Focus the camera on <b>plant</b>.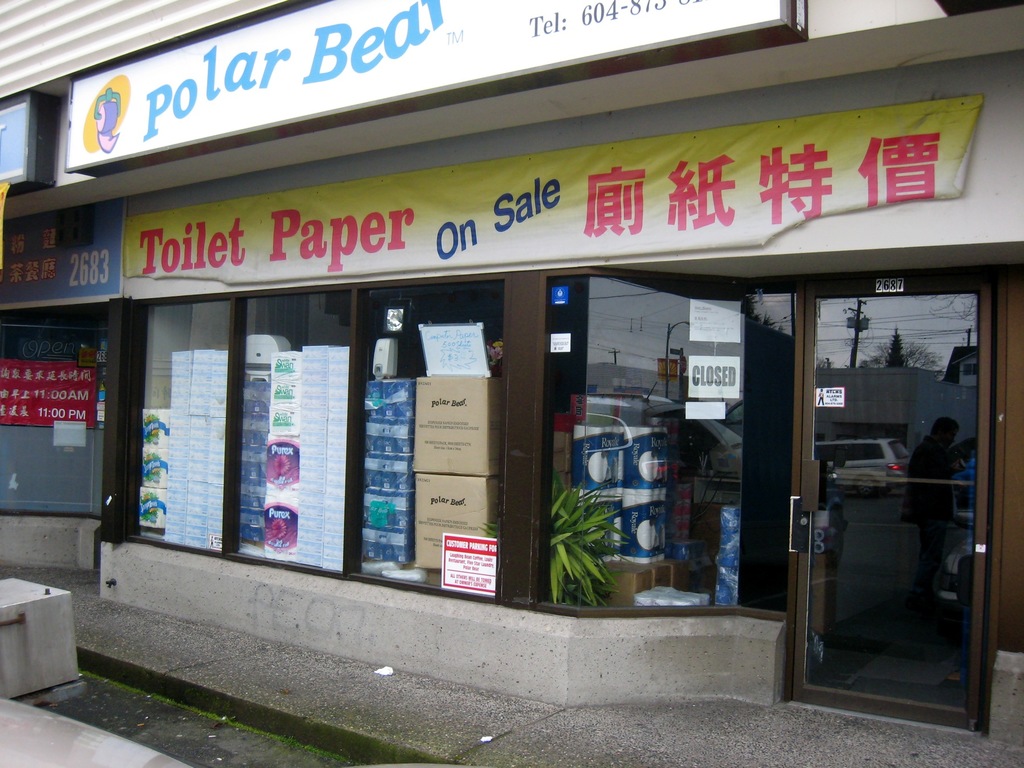
Focus region: {"left": 547, "top": 476, "right": 609, "bottom": 603}.
